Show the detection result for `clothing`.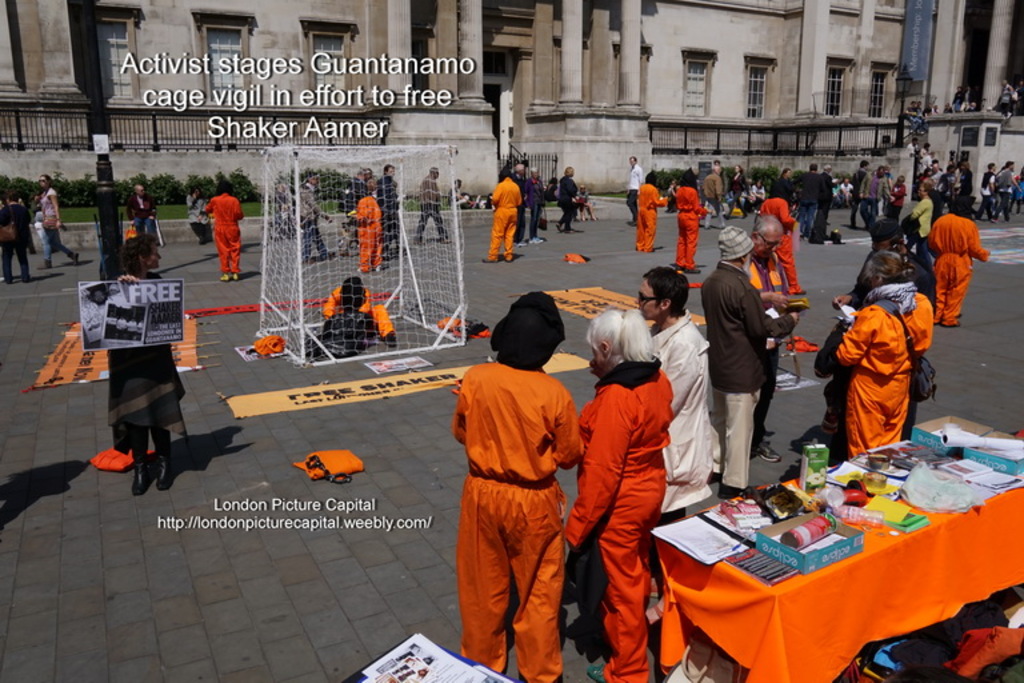
detection(416, 177, 447, 235).
